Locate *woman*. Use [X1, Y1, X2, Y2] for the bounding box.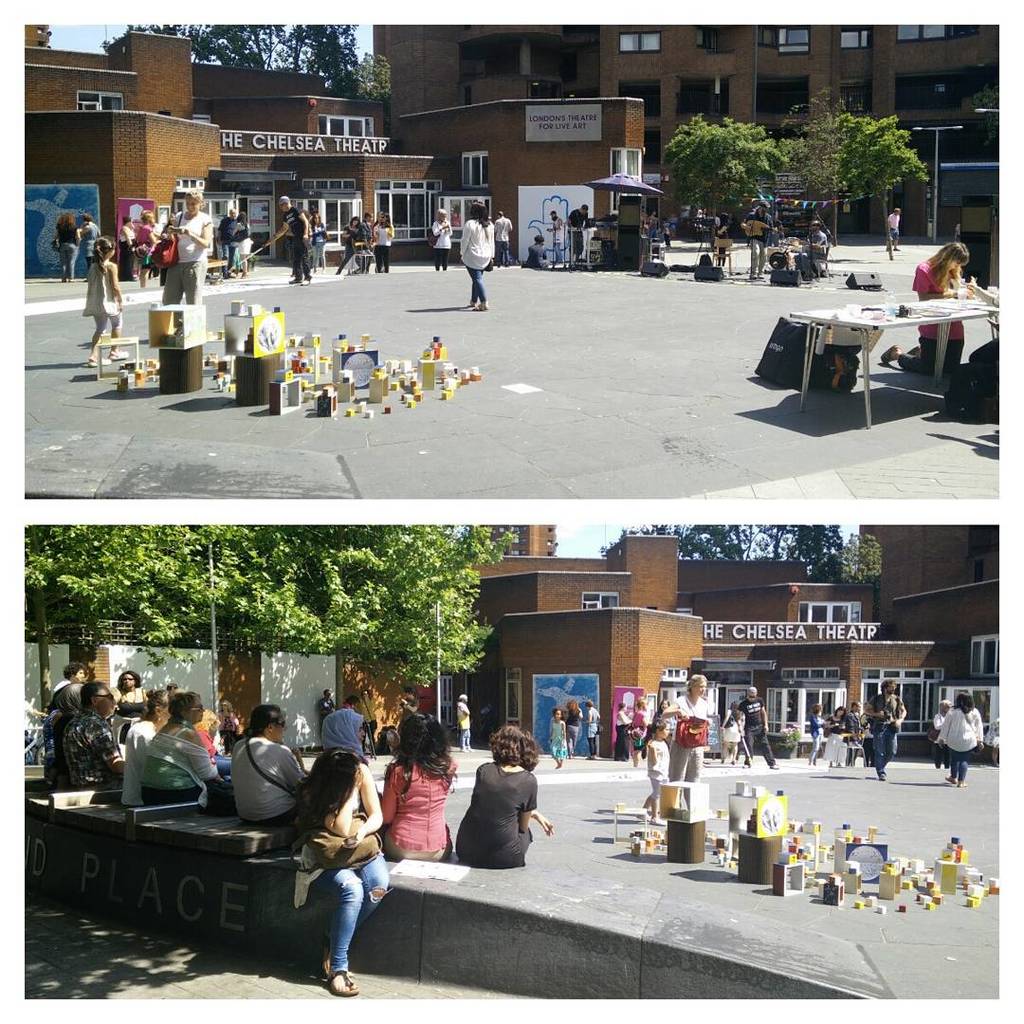
[660, 675, 707, 781].
